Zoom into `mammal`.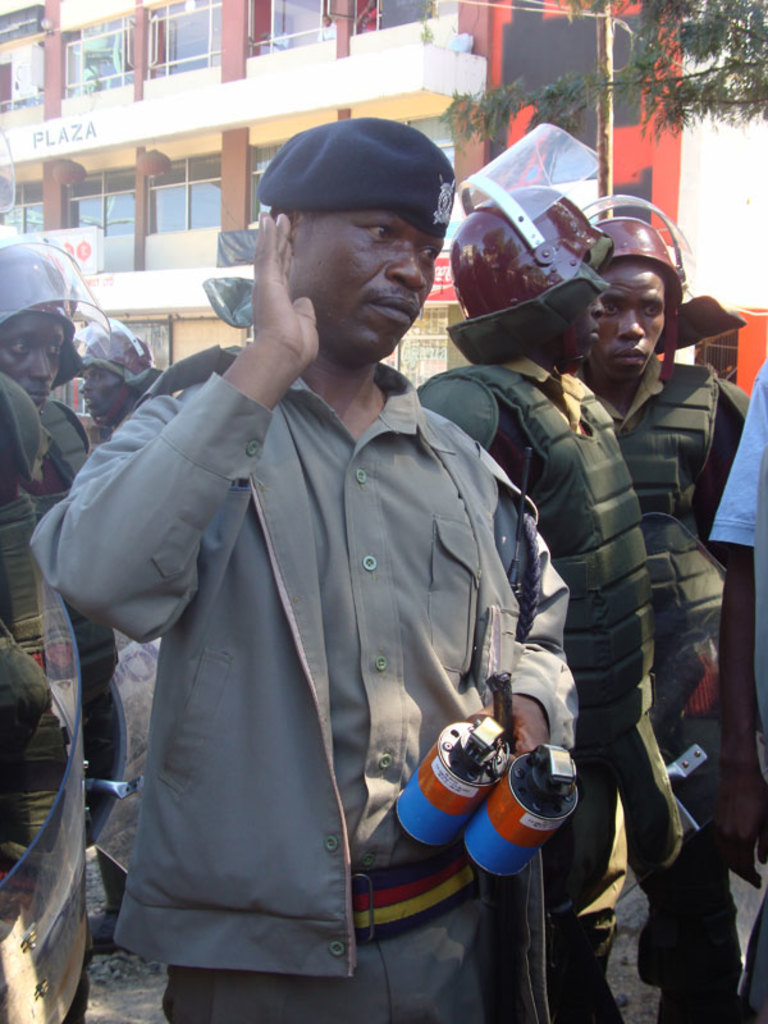
Zoom target: {"left": 408, "top": 114, "right": 709, "bottom": 1023}.
